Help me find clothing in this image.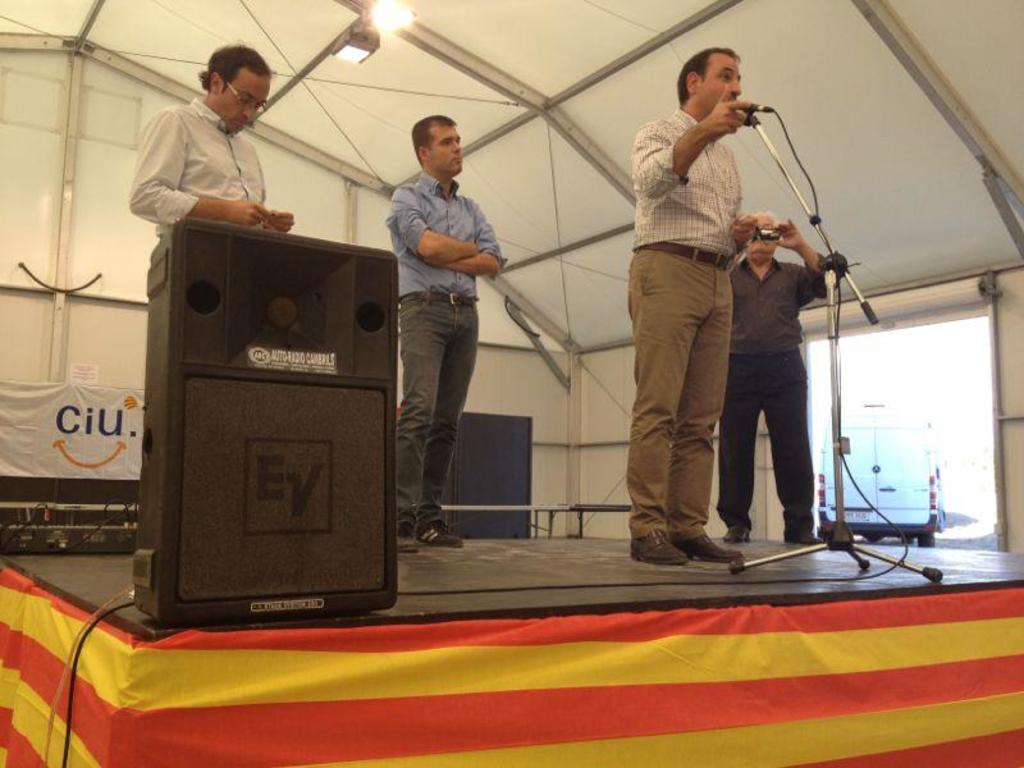
Found it: rect(625, 244, 741, 545).
